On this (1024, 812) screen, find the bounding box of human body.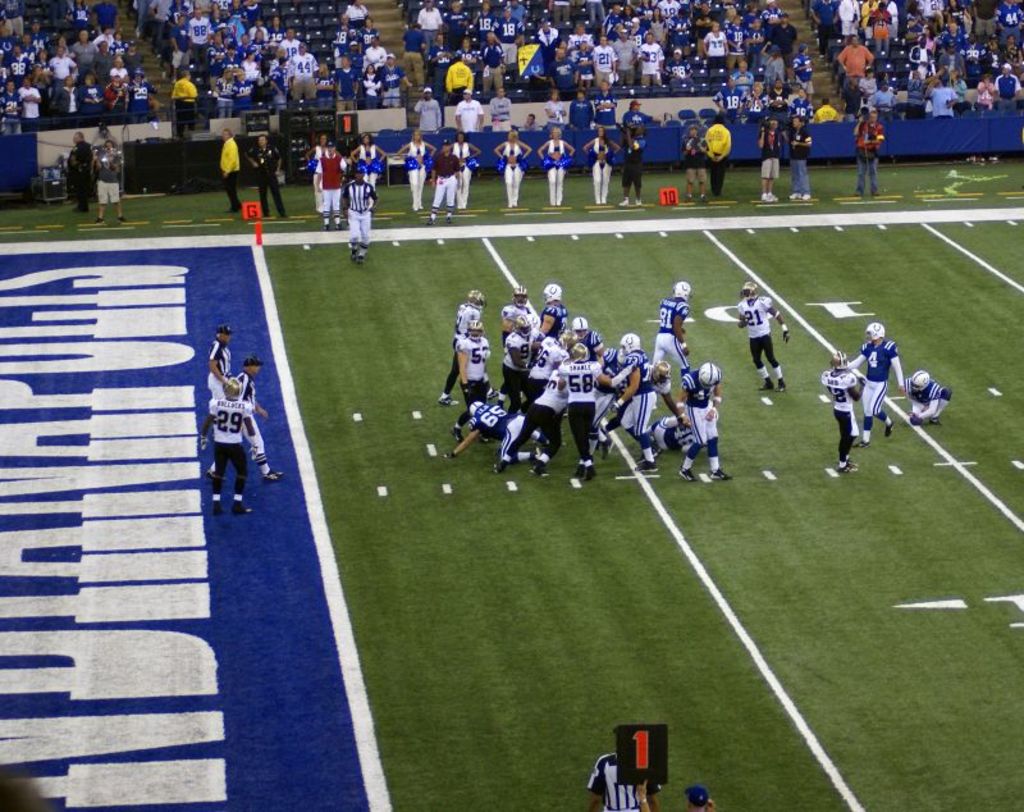
Bounding box: 836 341 911 448.
